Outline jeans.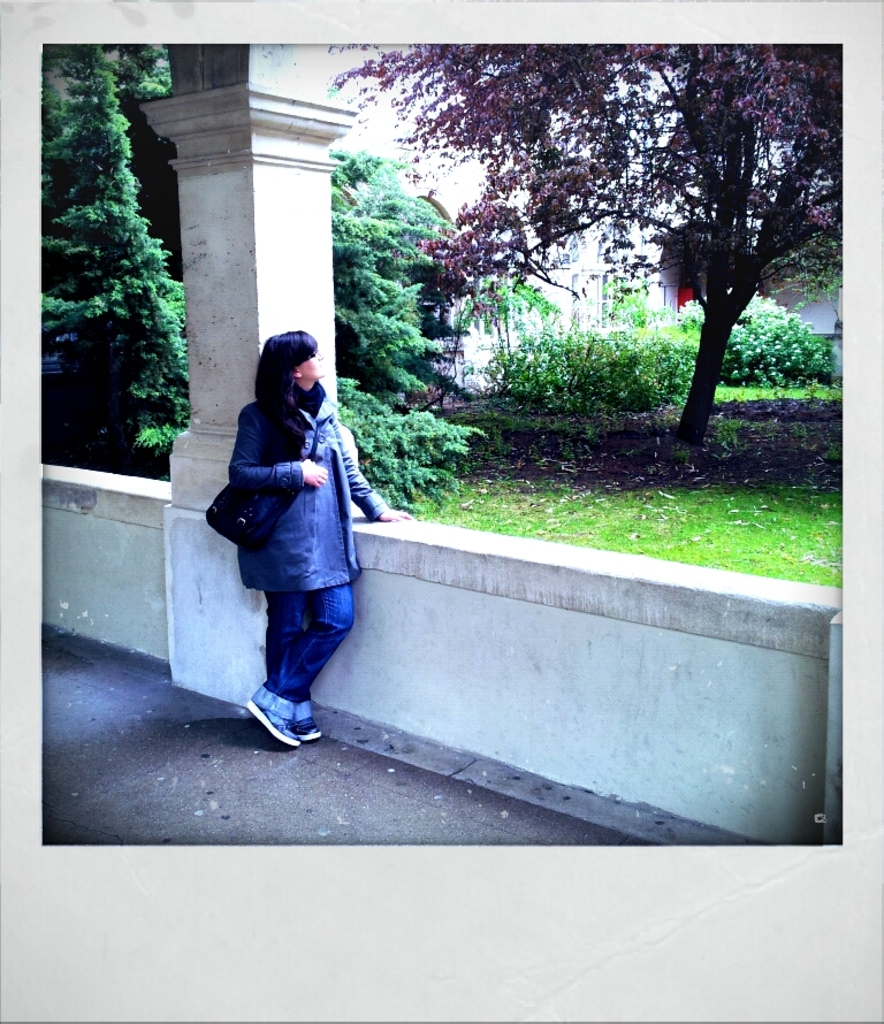
Outline: [253,576,356,719].
